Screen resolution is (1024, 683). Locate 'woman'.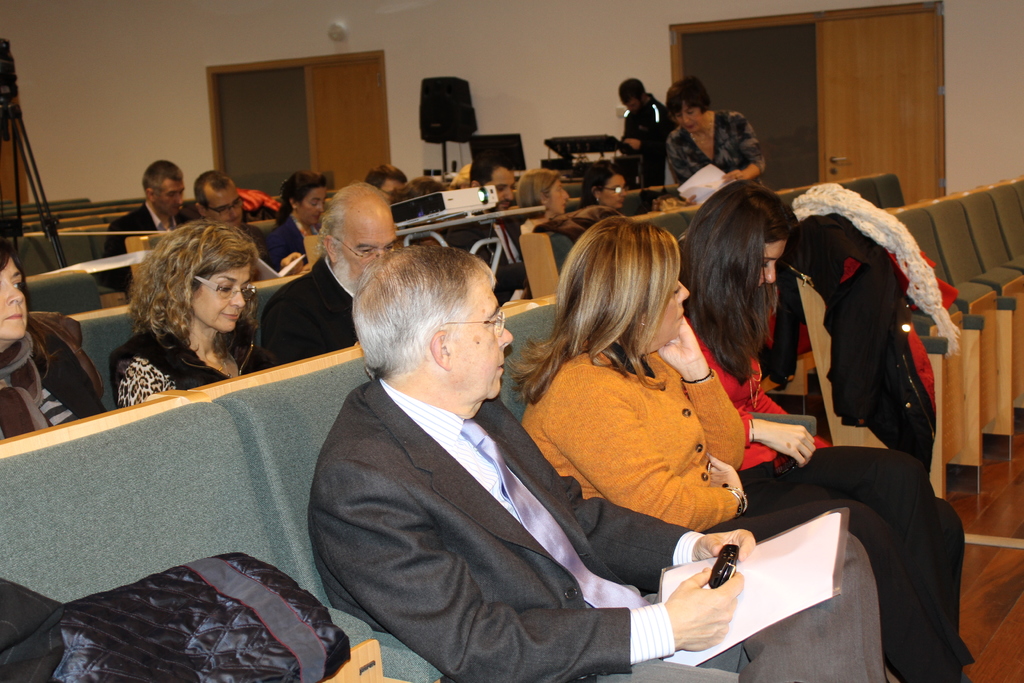
bbox=(577, 167, 624, 219).
